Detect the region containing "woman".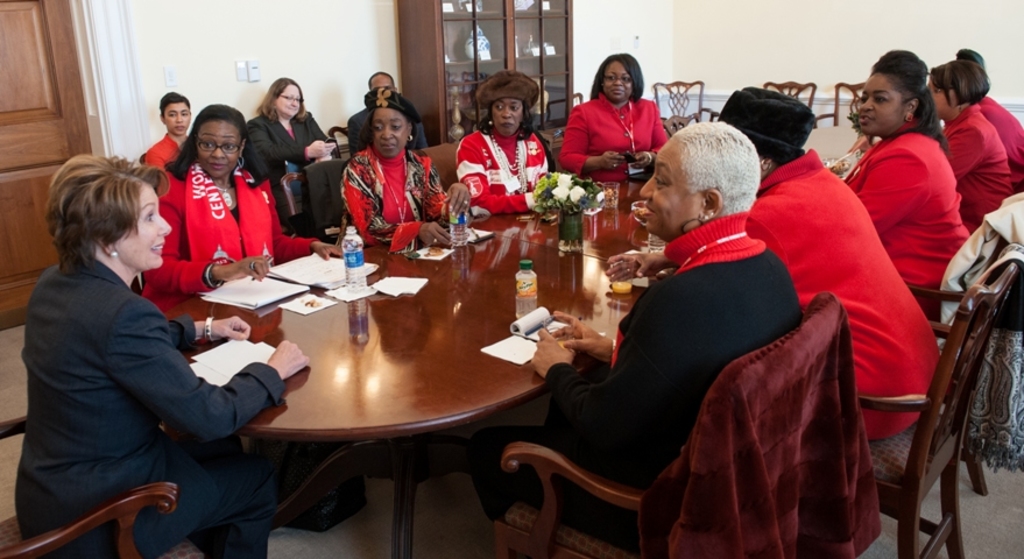
bbox(338, 77, 471, 247).
